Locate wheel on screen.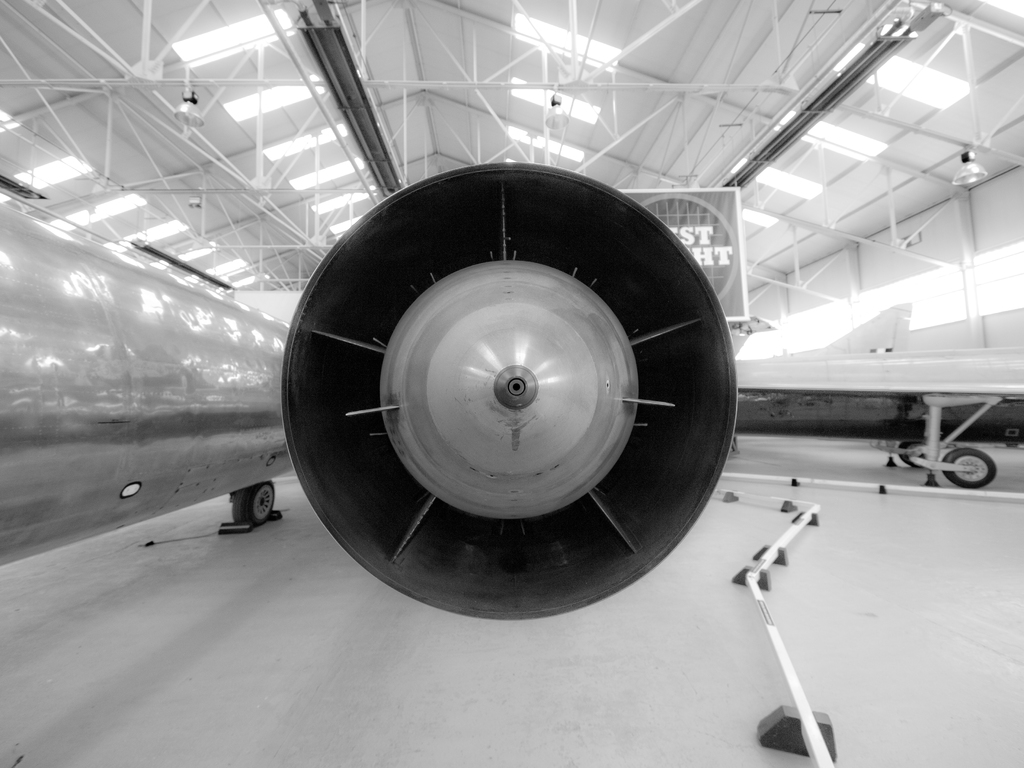
On screen at <bbox>899, 442, 911, 463</bbox>.
